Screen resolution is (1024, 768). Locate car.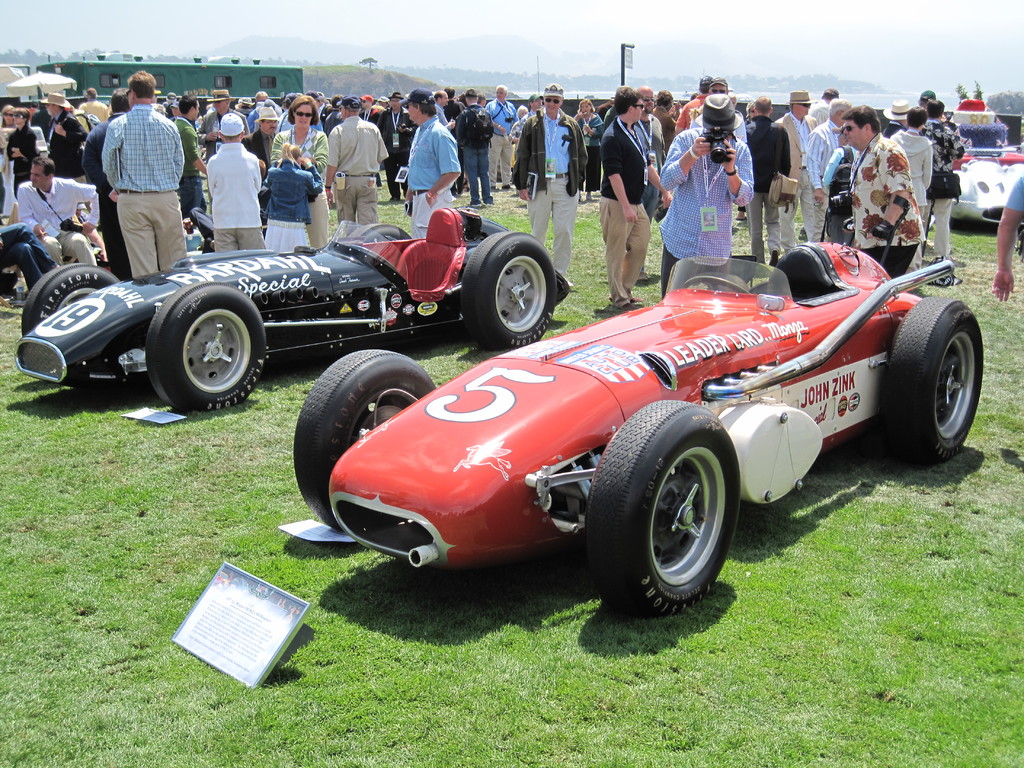
bbox(932, 151, 1023, 229).
